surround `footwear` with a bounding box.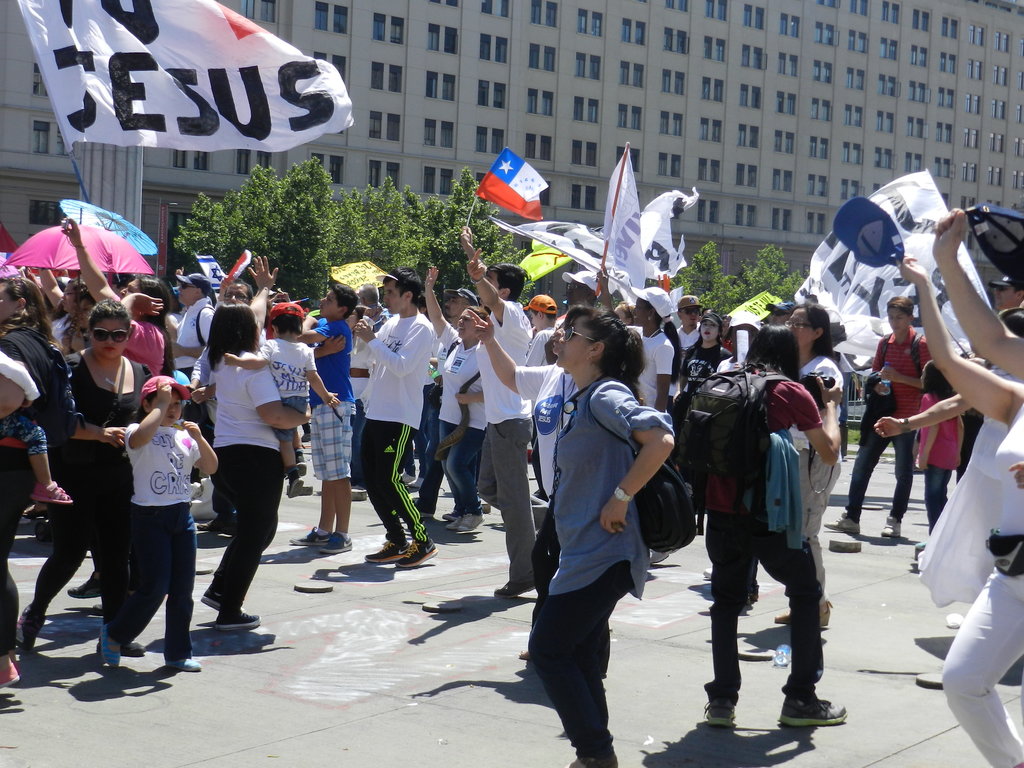
{"x1": 446, "y1": 507, "x2": 465, "y2": 522}.
